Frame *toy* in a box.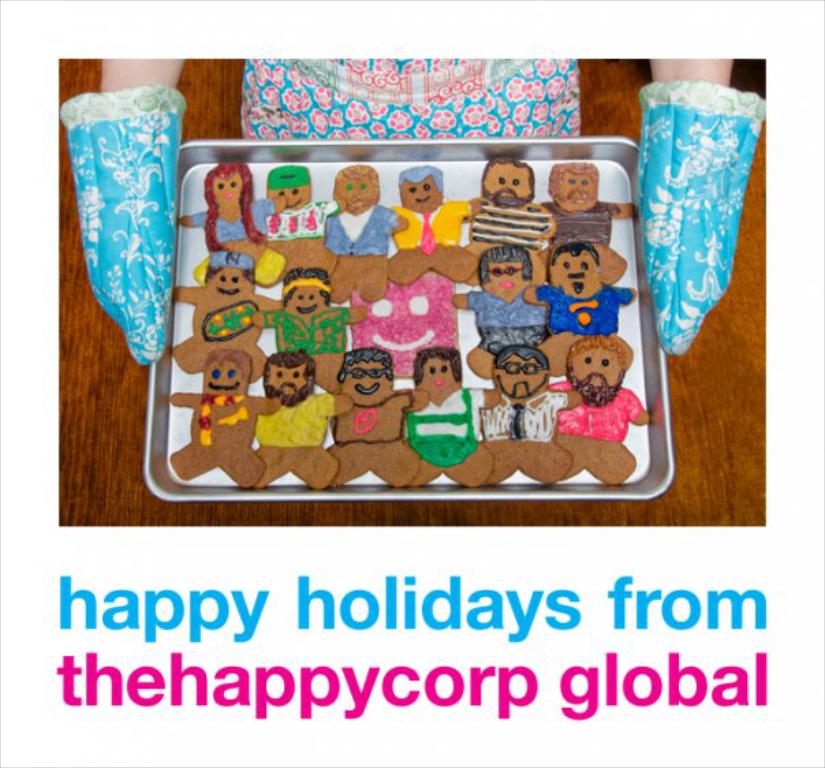
(x1=453, y1=249, x2=555, y2=380).
